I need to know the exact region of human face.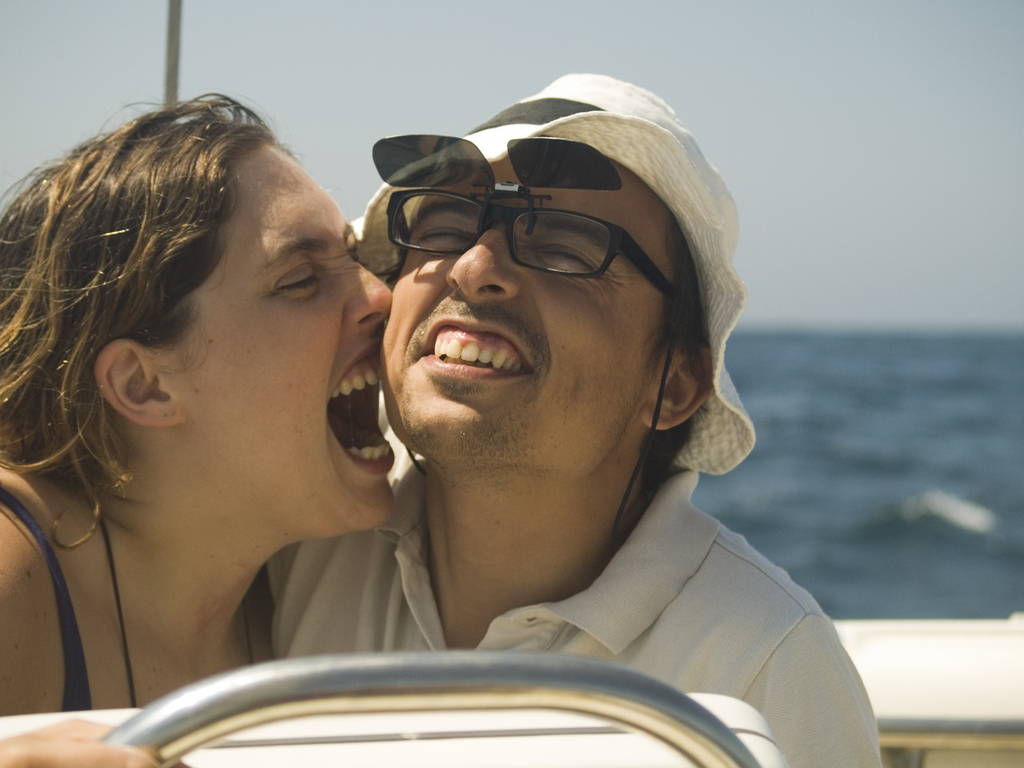
Region: (left=379, top=161, right=664, bottom=457).
